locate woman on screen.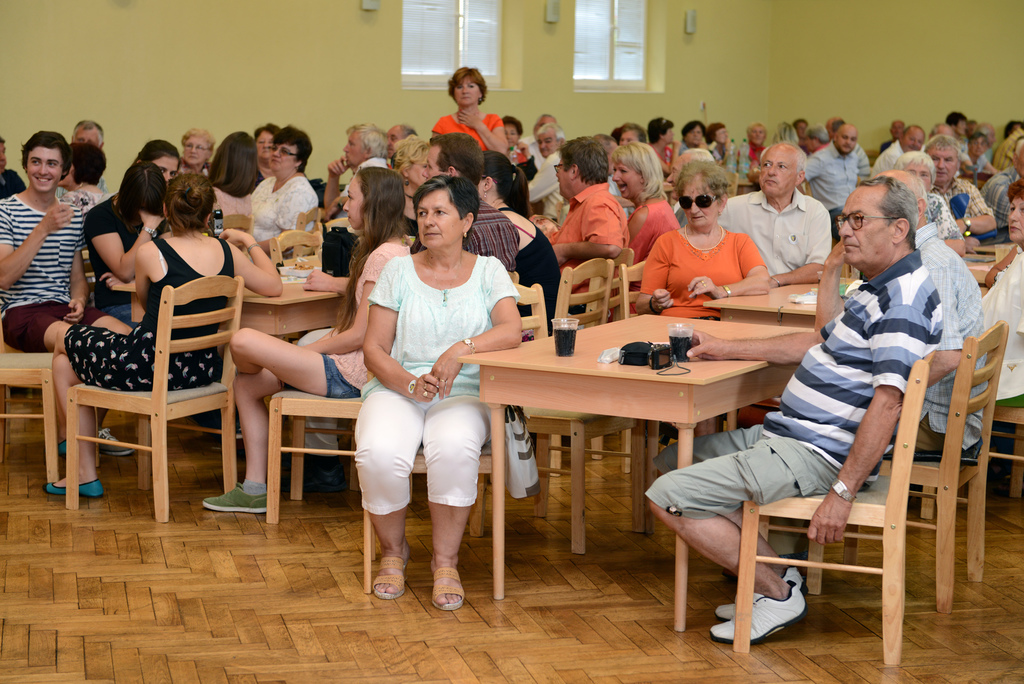
On screen at left=706, top=122, right=726, bottom=169.
